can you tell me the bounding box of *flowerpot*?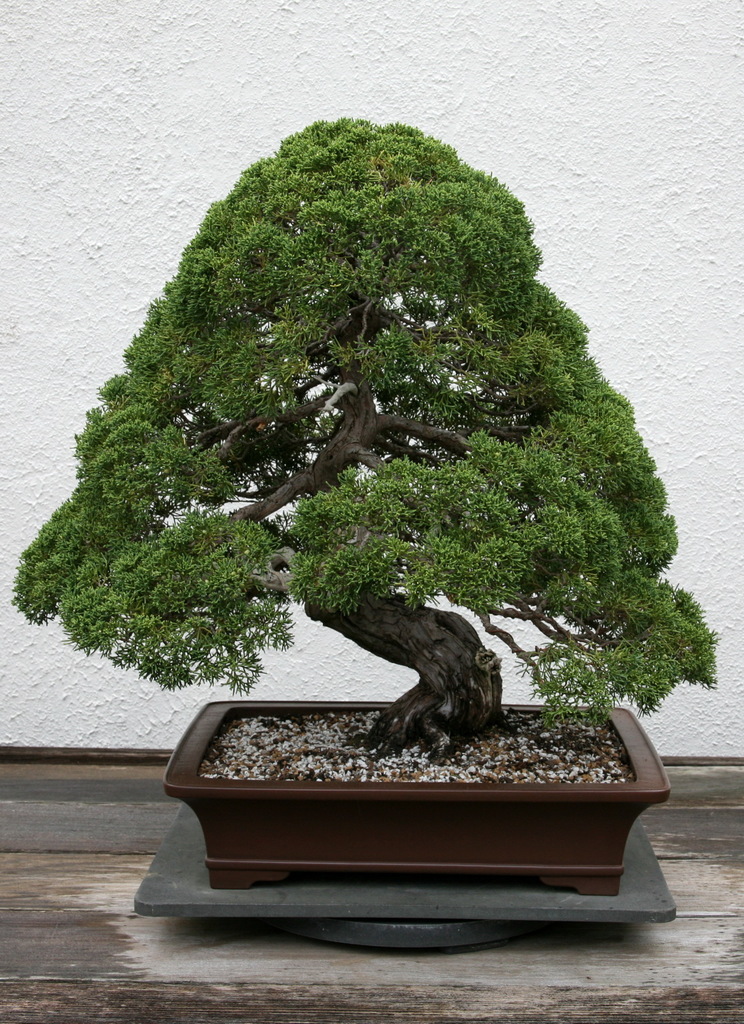
bbox=(166, 700, 677, 893).
